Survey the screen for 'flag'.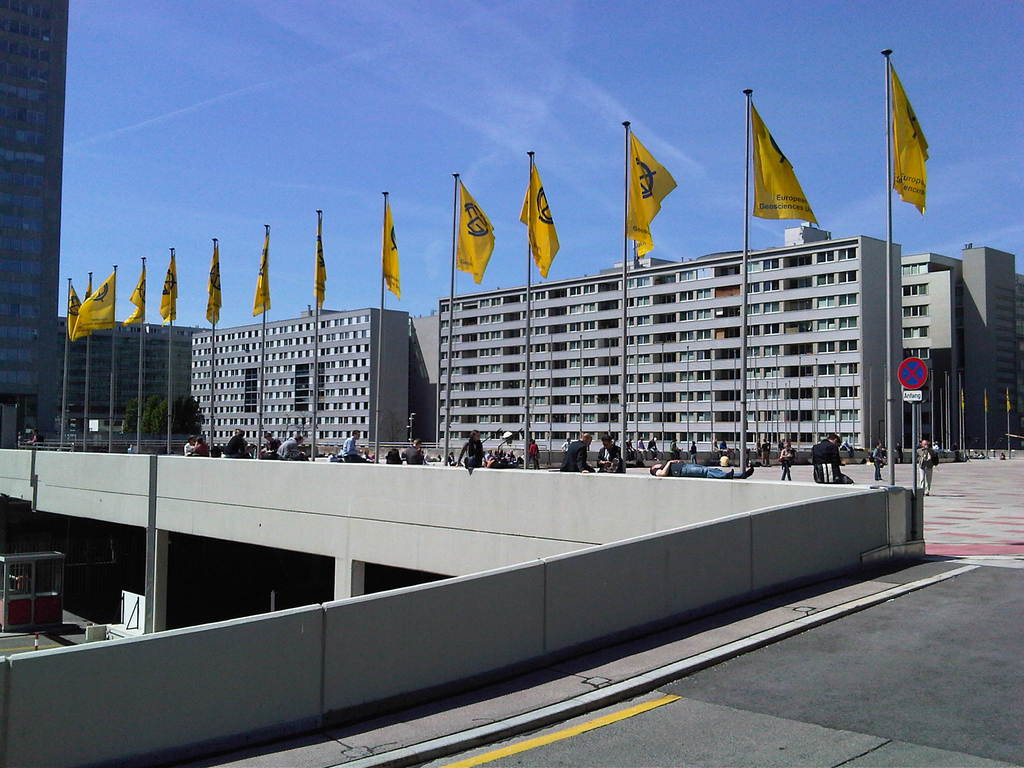
Survey found: <box>312,219,326,312</box>.
